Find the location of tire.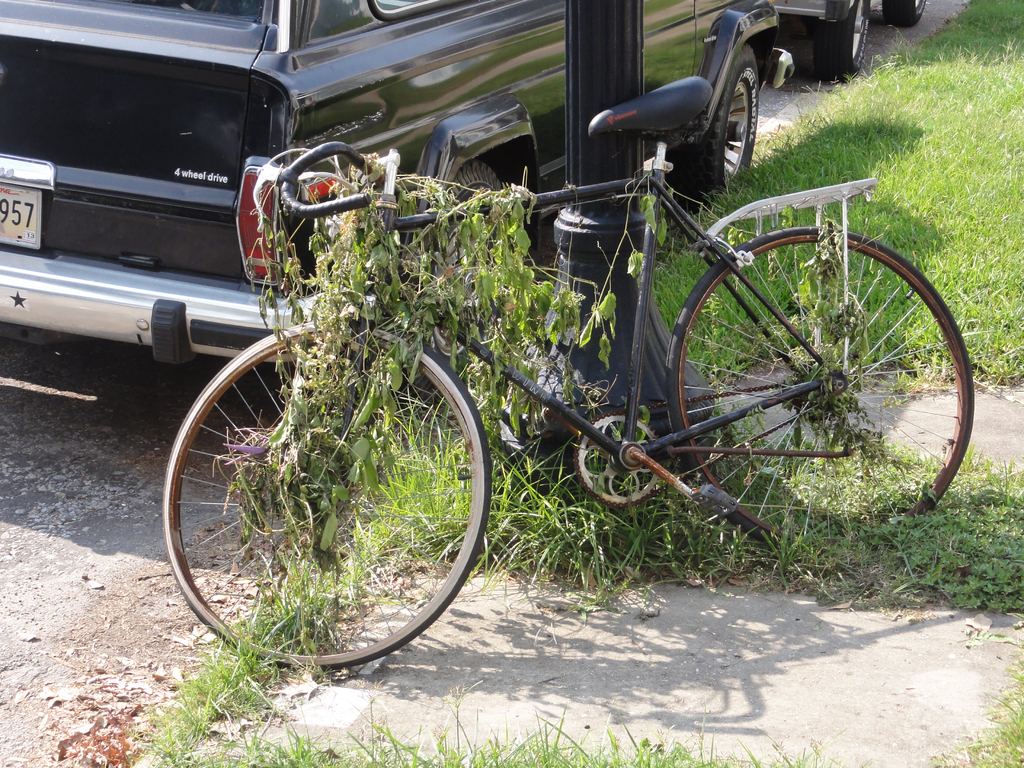
Location: 668:32:768:228.
